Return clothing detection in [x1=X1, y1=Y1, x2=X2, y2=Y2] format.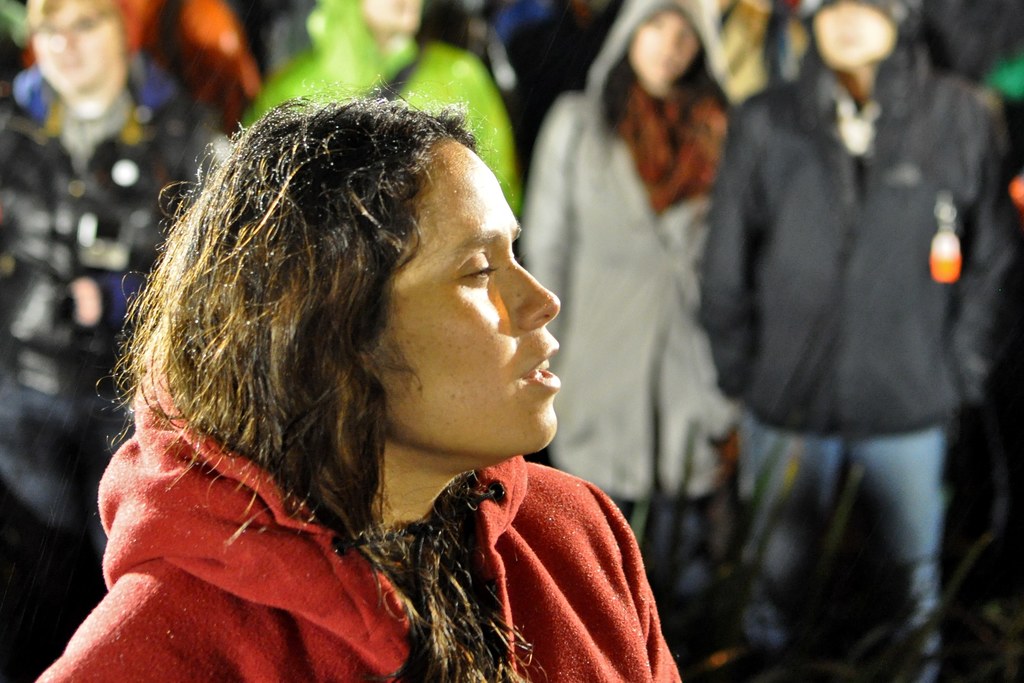
[x1=523, y1=0, x2=736, y2=655].
